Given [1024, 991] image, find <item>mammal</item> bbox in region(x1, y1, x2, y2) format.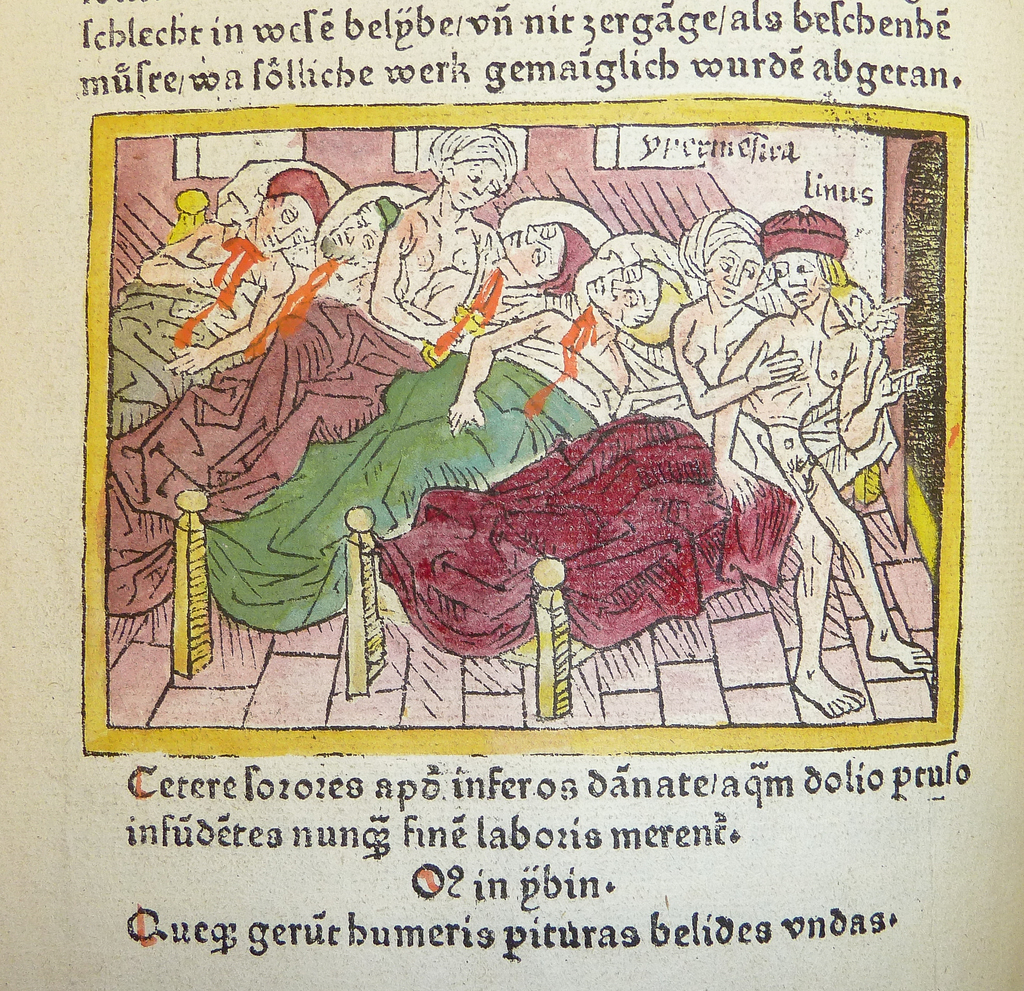
region(495, 220, 598, 323).
